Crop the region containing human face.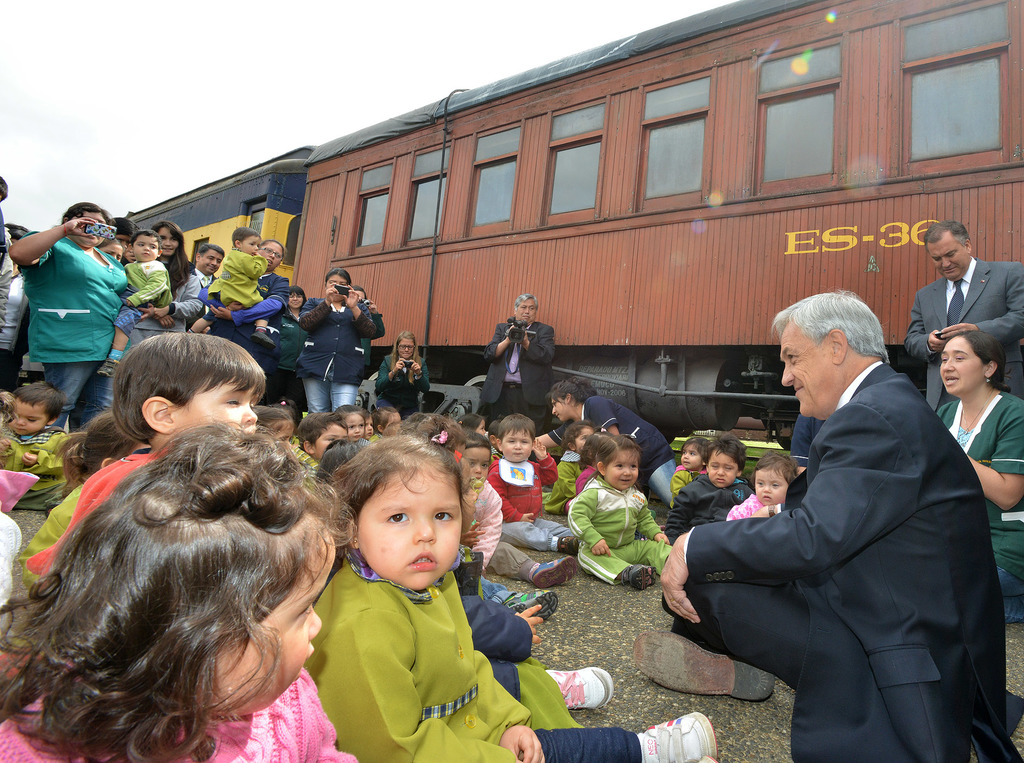
Crop region: pyautogui.locateOnScreen(316, 428, 345, 457).
